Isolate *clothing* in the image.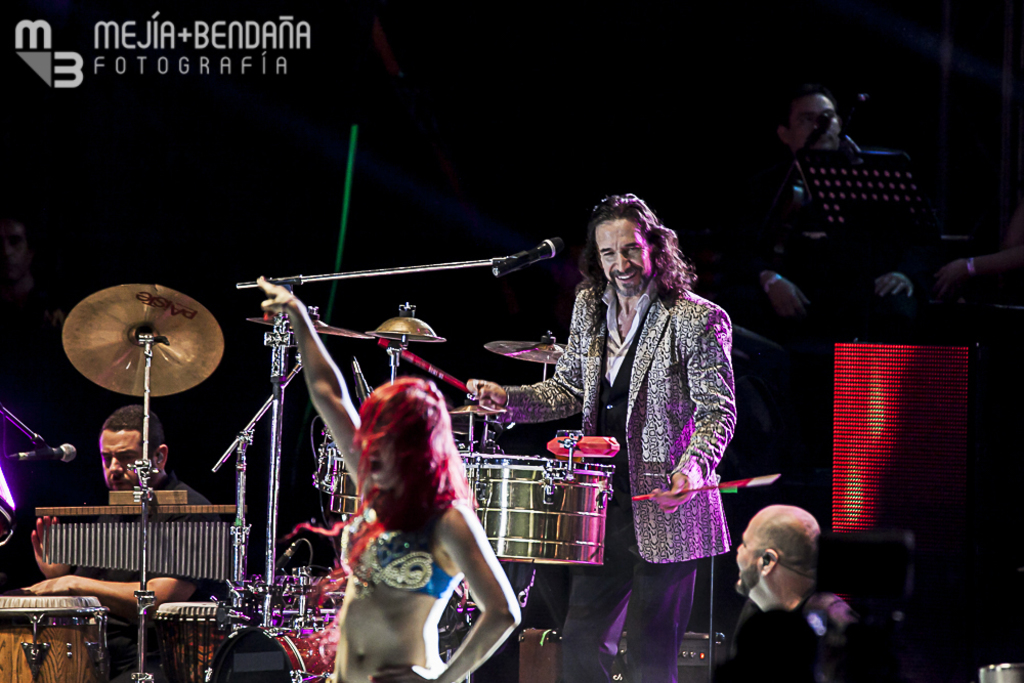
Isolated region: region(330, 492, 464, 608).
